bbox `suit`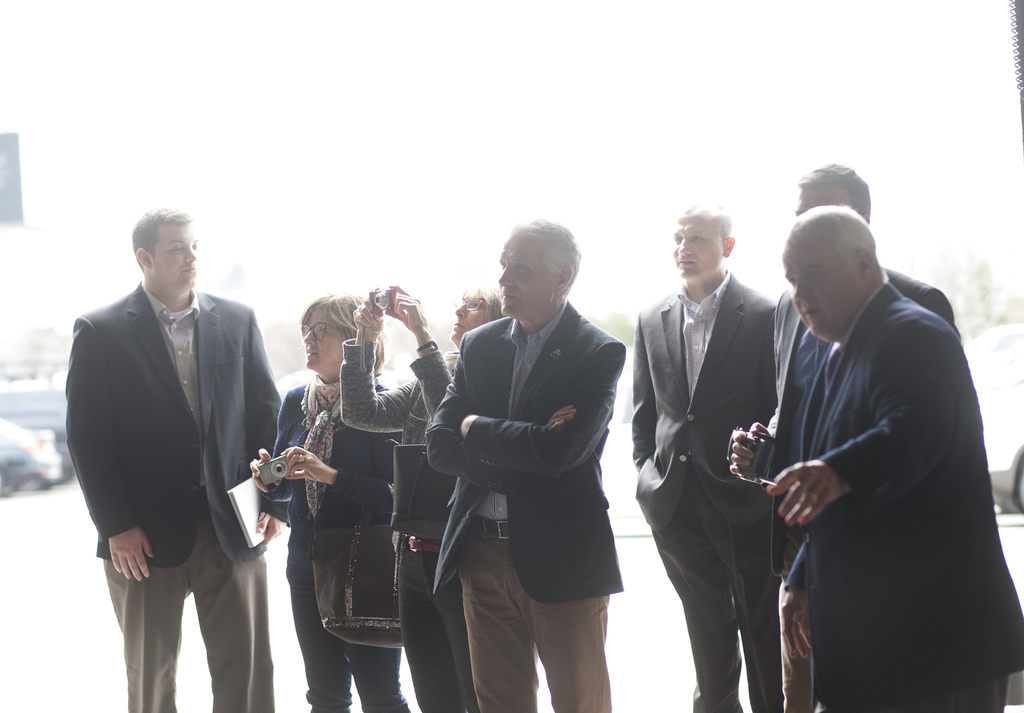
left=761, top=288, right=965, bottom=712
